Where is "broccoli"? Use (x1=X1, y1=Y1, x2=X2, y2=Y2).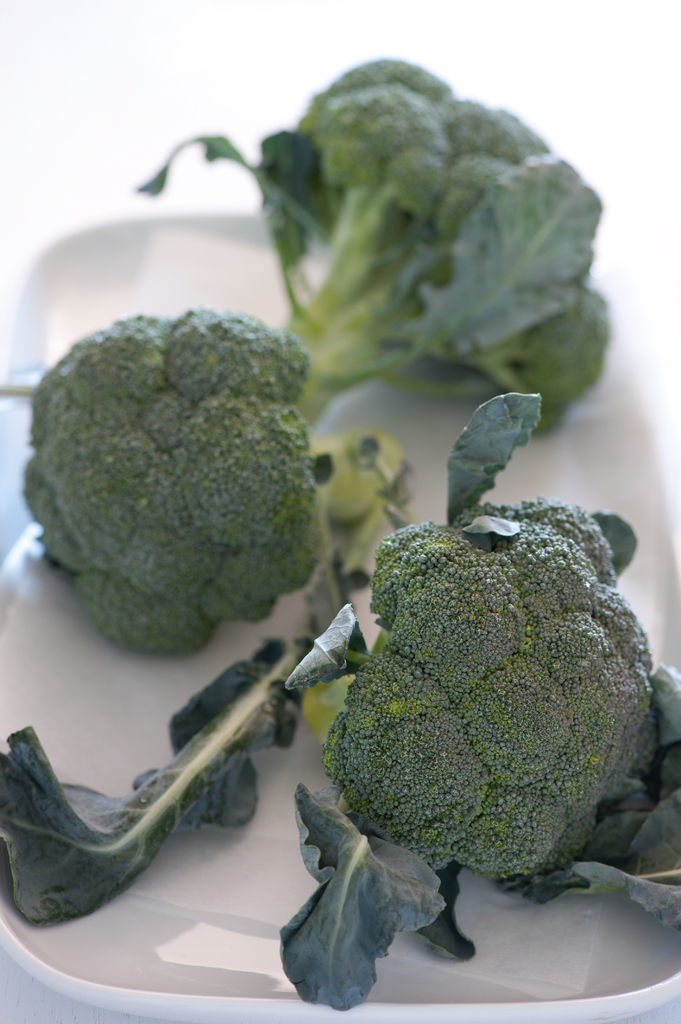
(x1=26, y1=309, x2=413, y2=643).
